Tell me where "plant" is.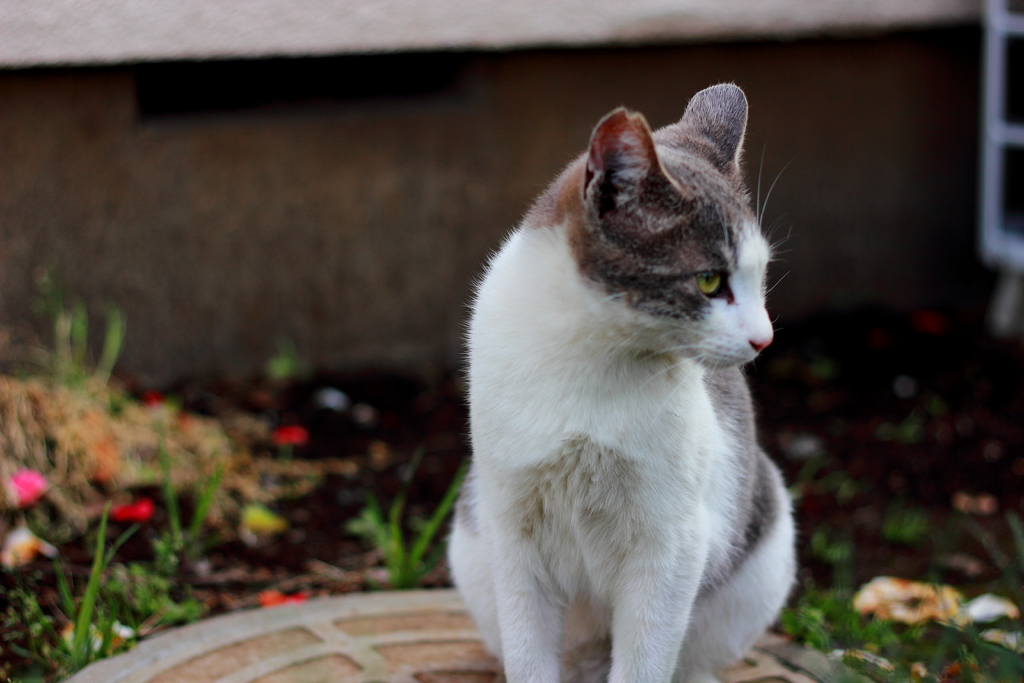
"plant" is at bbox=[362, 452, 474, 592].
